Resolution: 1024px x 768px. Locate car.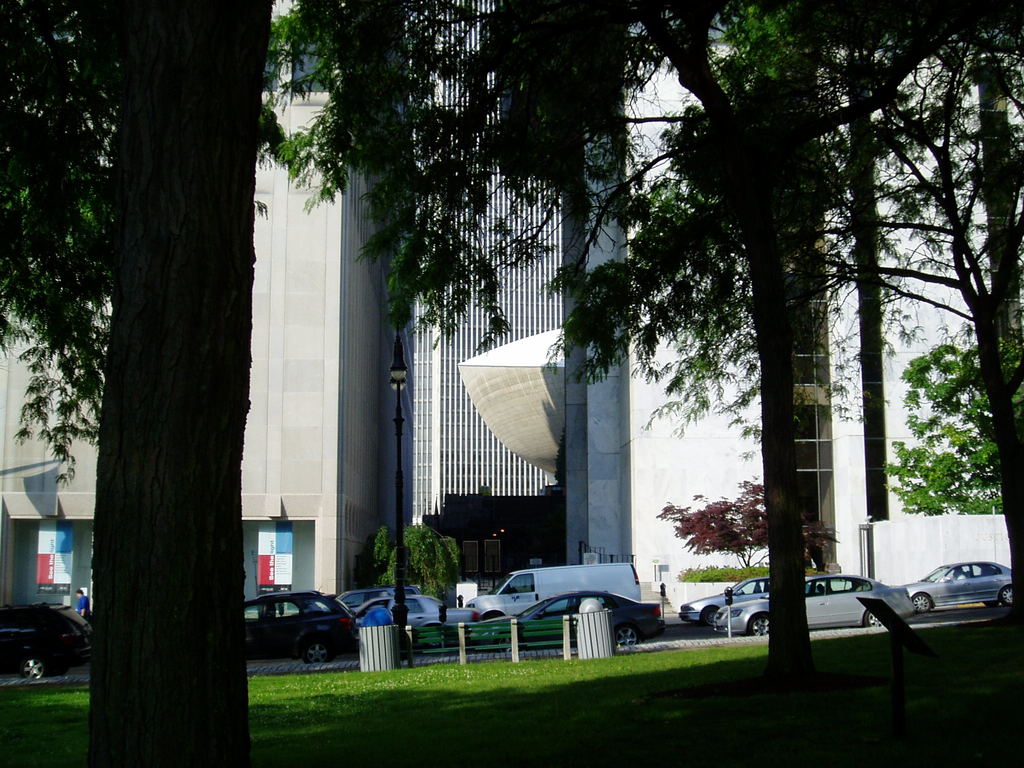
BBox(678, 575, 817, 628).
